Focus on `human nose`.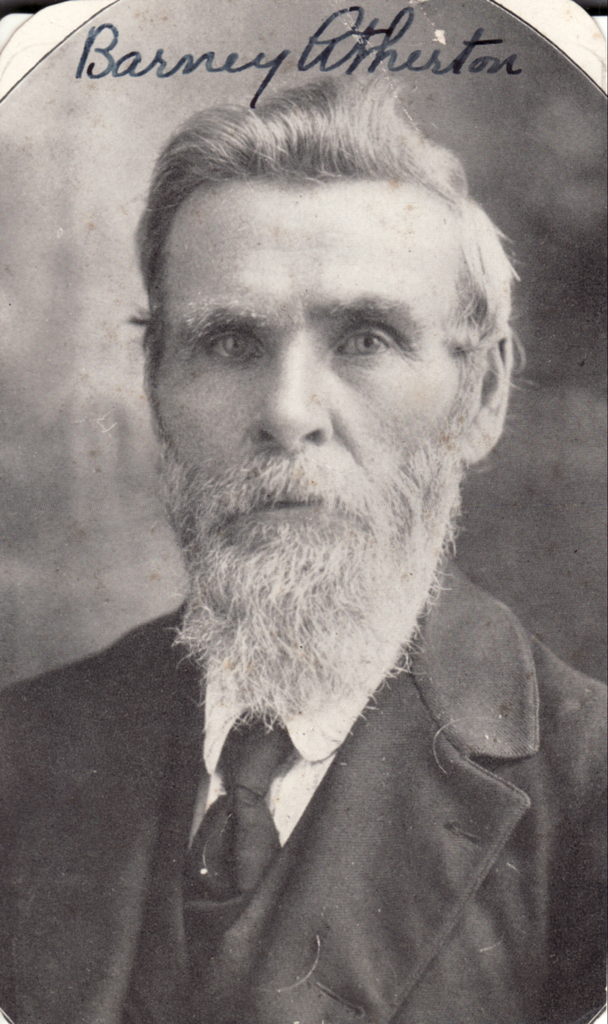
Focused at bbox=(249, 339, 330, 451).
